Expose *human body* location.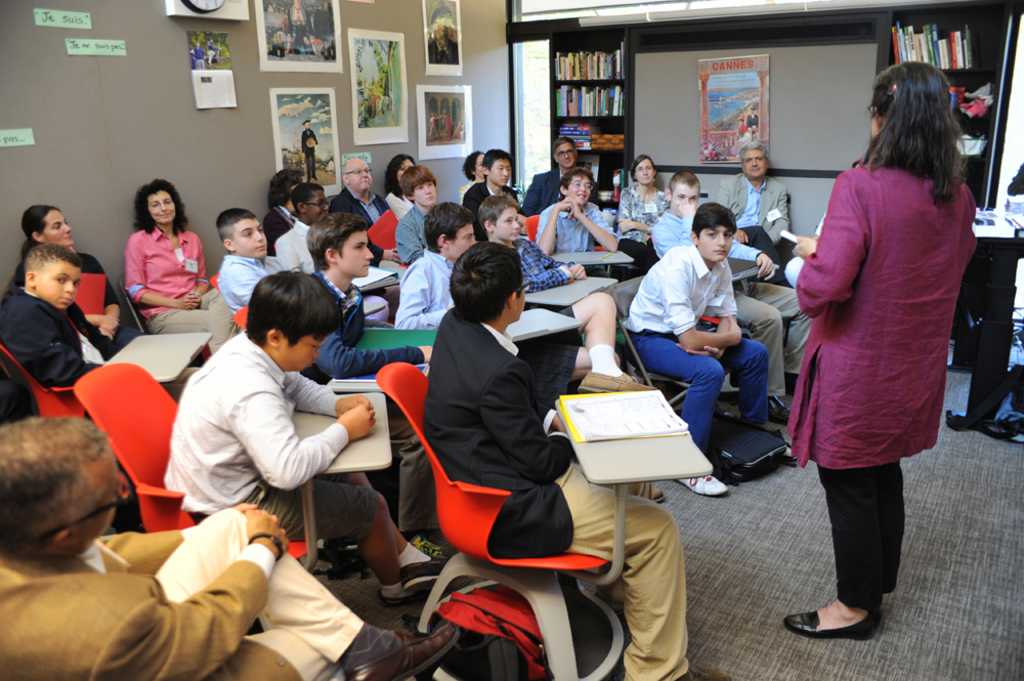
Exposed at [122, 223, 237, 356].
